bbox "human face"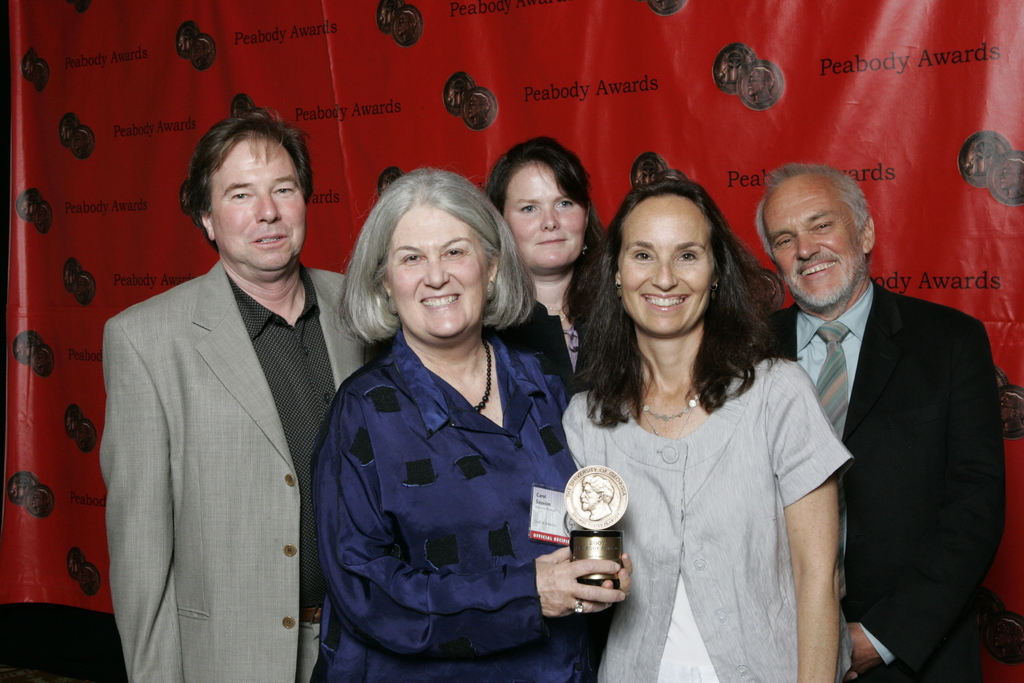
detection(211, 135, 309, 278)
